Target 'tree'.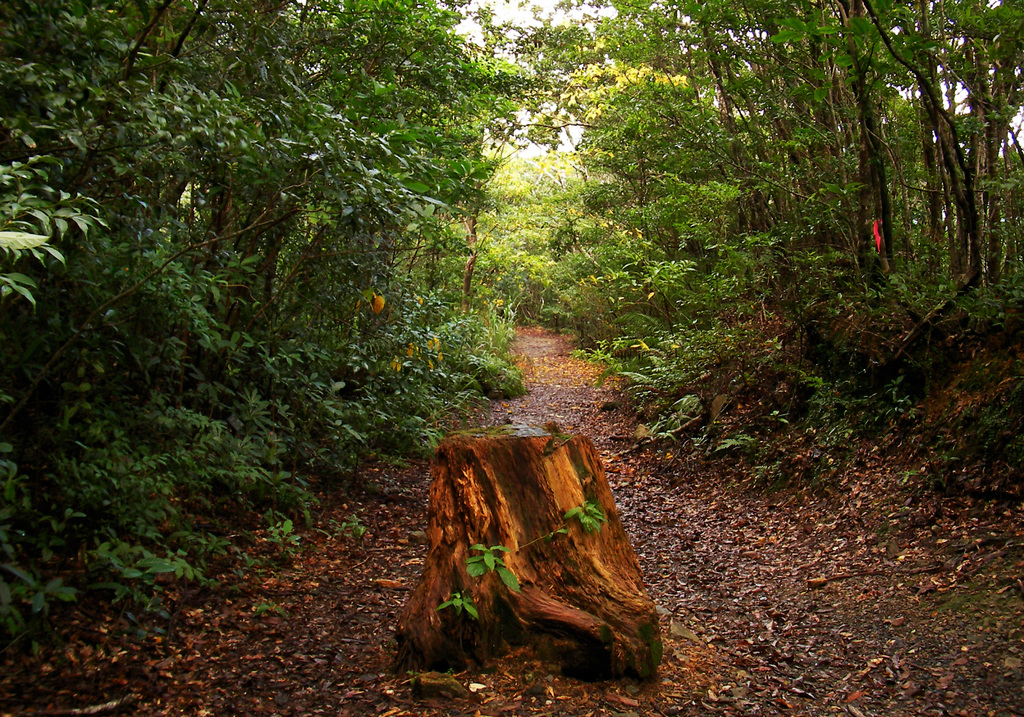
Target region: left=550, top=0, right=830, bottom=458.
